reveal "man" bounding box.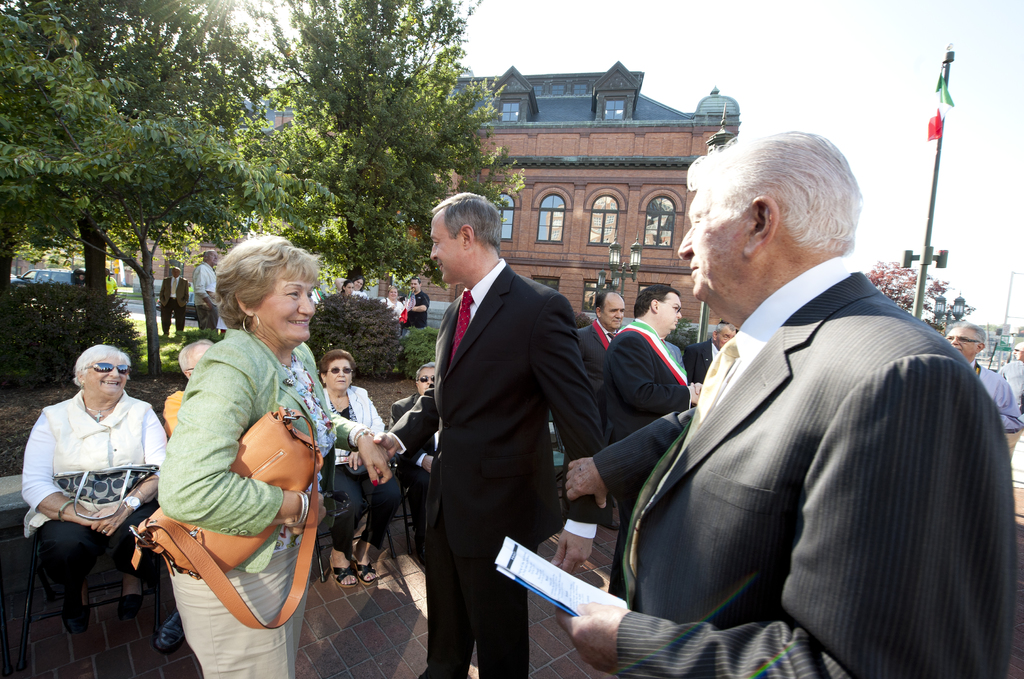
Revealed: {"left": 376, "top": 183, "right": 609, "bottom": 678}.
